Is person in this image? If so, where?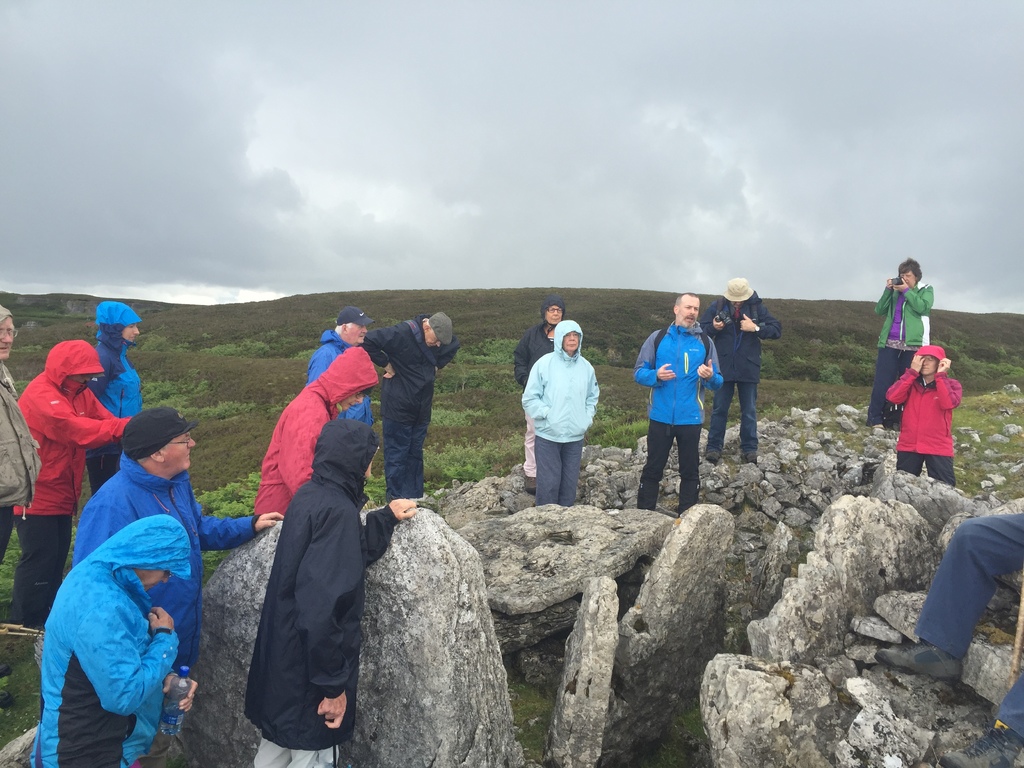
Yes, at pyautogui.locateOnScreen(0, 301, 44, 586).
